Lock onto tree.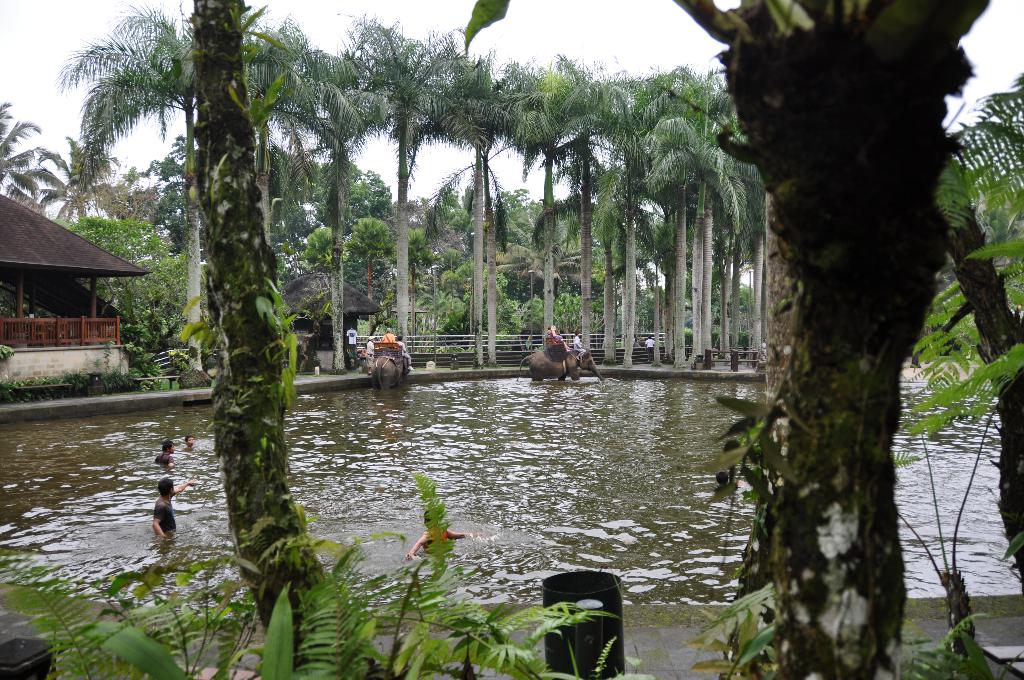
Locked: rect(189, 0, 397, 679).
